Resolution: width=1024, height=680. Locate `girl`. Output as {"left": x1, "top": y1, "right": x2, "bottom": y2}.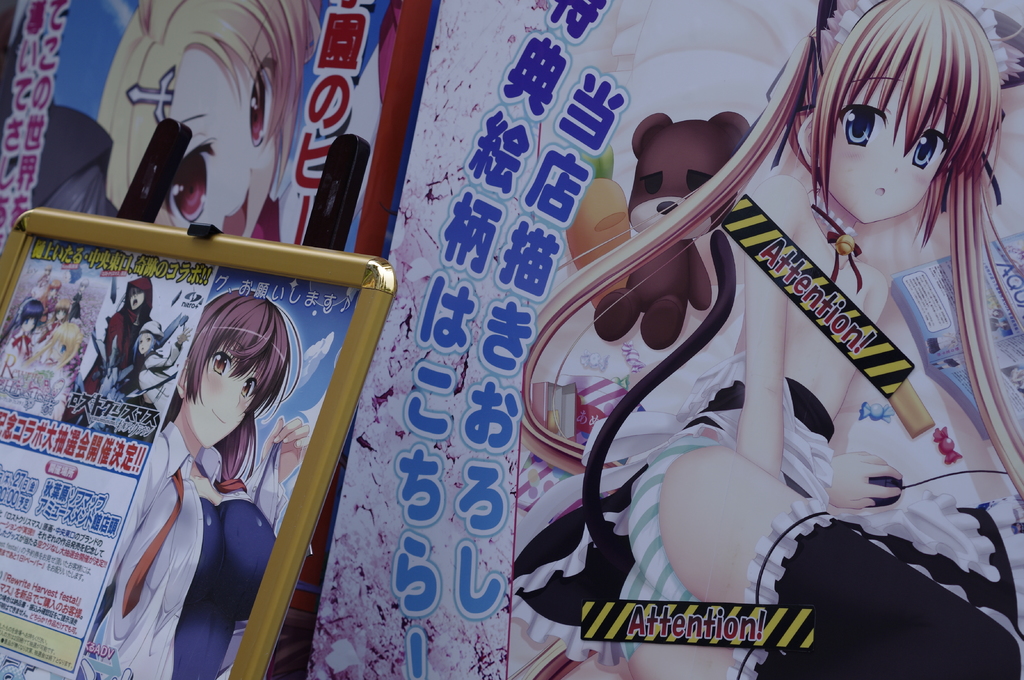
{"left": 511, "top": 0, "right": 1023, "bottom": 679}.
